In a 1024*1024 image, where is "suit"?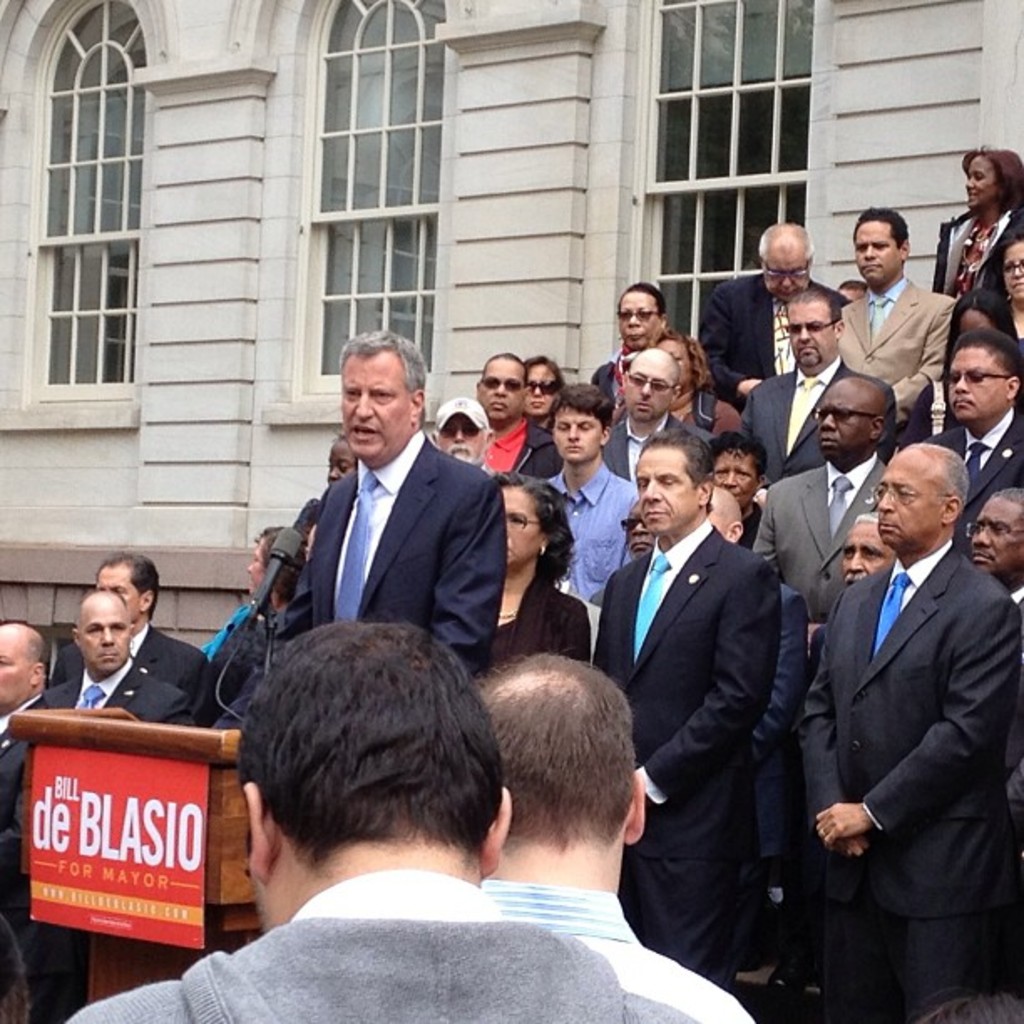
[586, 512, 785, 977].
